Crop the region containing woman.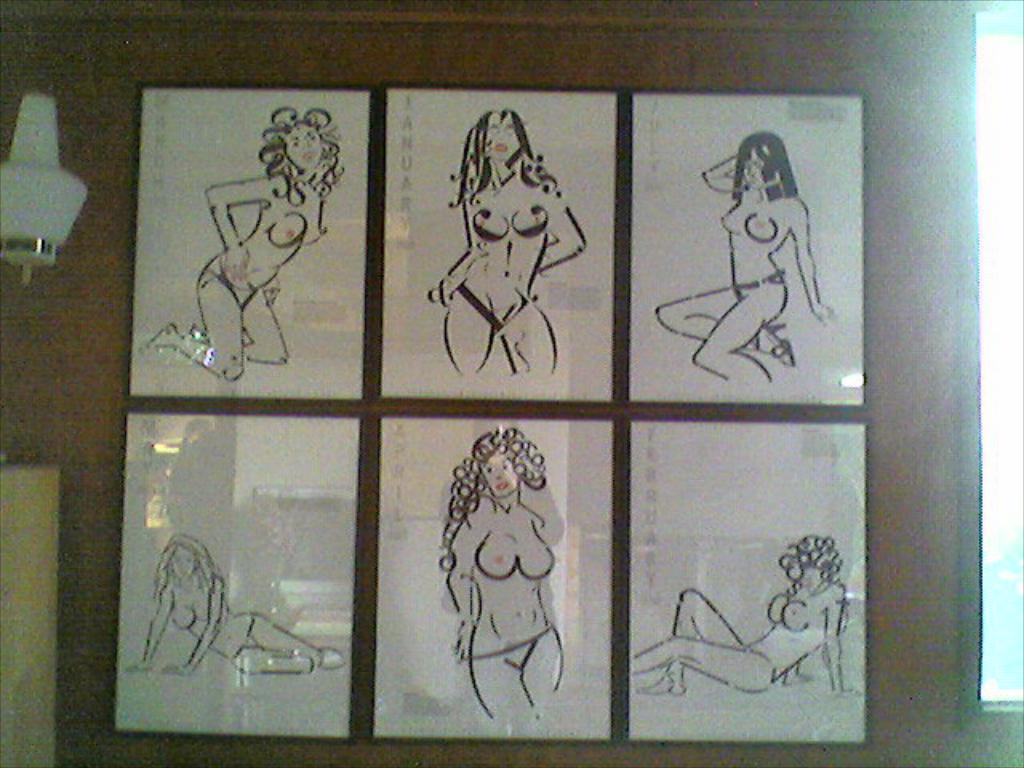
Crop region: select_region(411, 74, 610, 429).
